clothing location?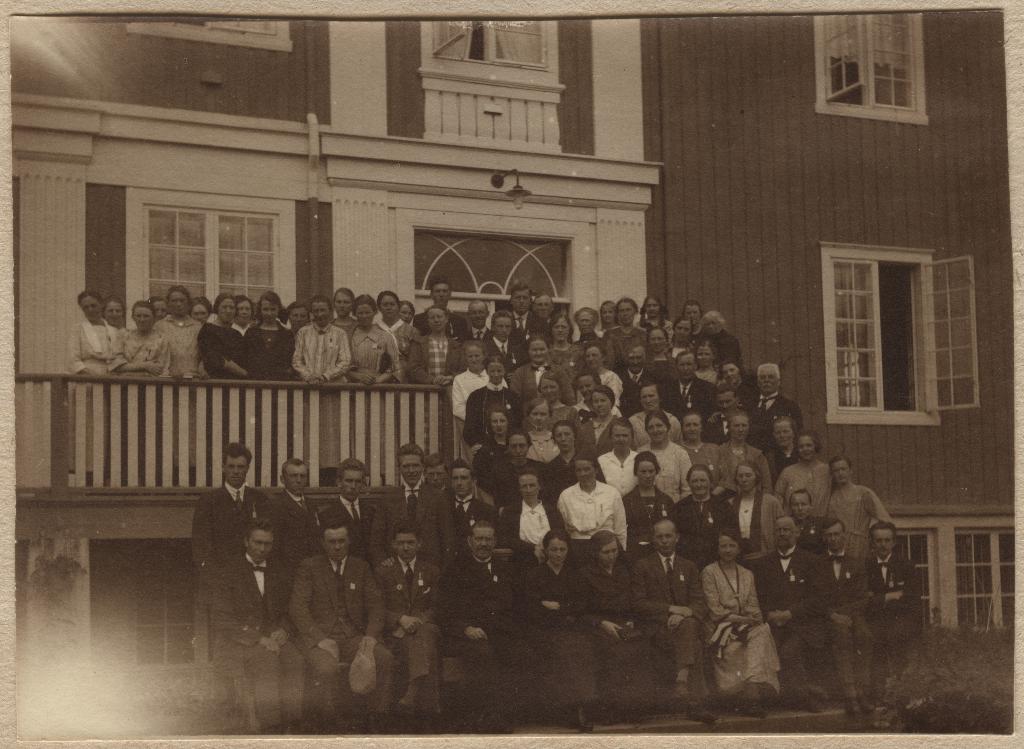
65,314,115,372
